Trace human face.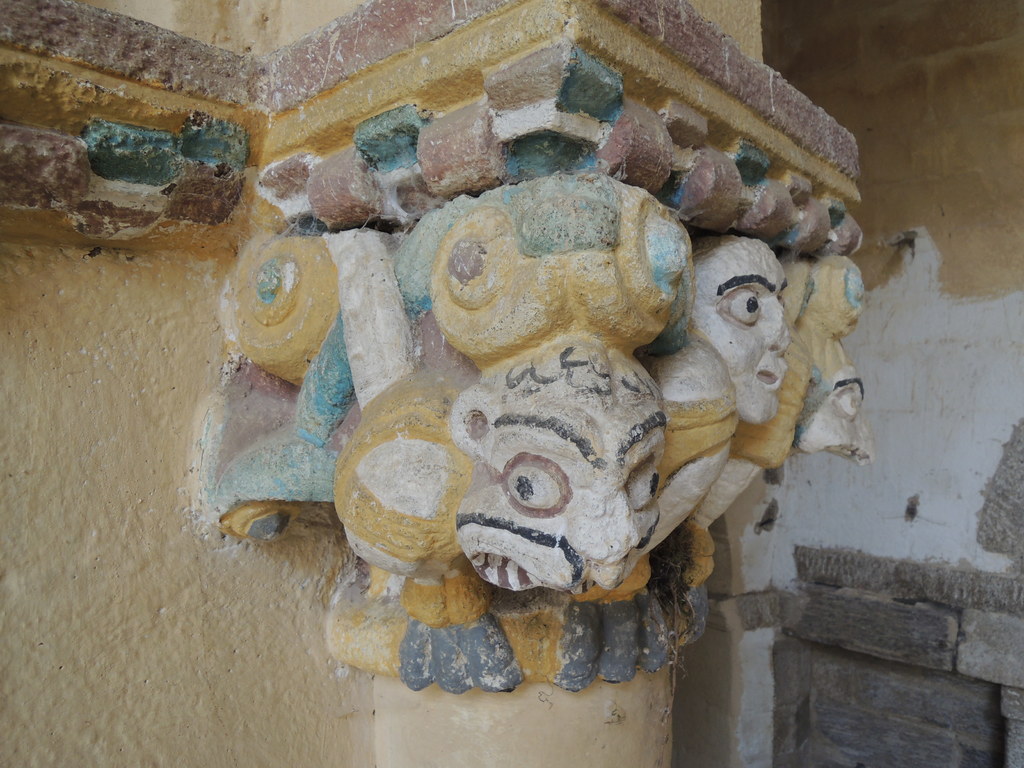
Traced to box(805, 383, 872, 460).
